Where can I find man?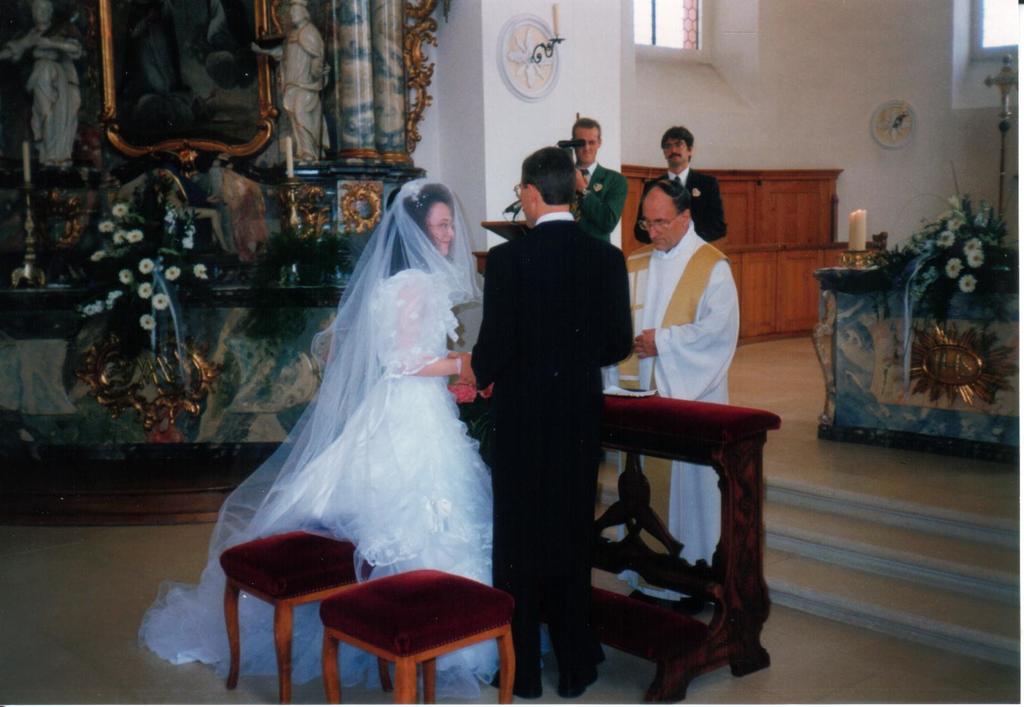
You can find it at 471,144,644,706.
